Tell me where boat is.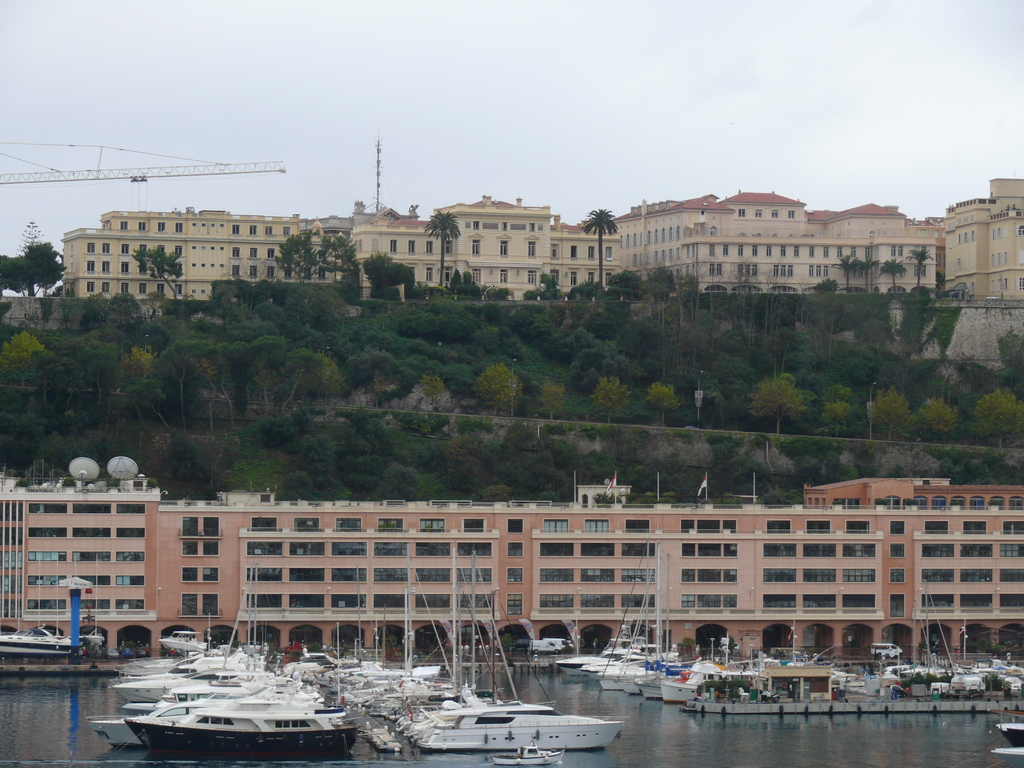
boat is at l=283, t=538, r=540, b=722.
